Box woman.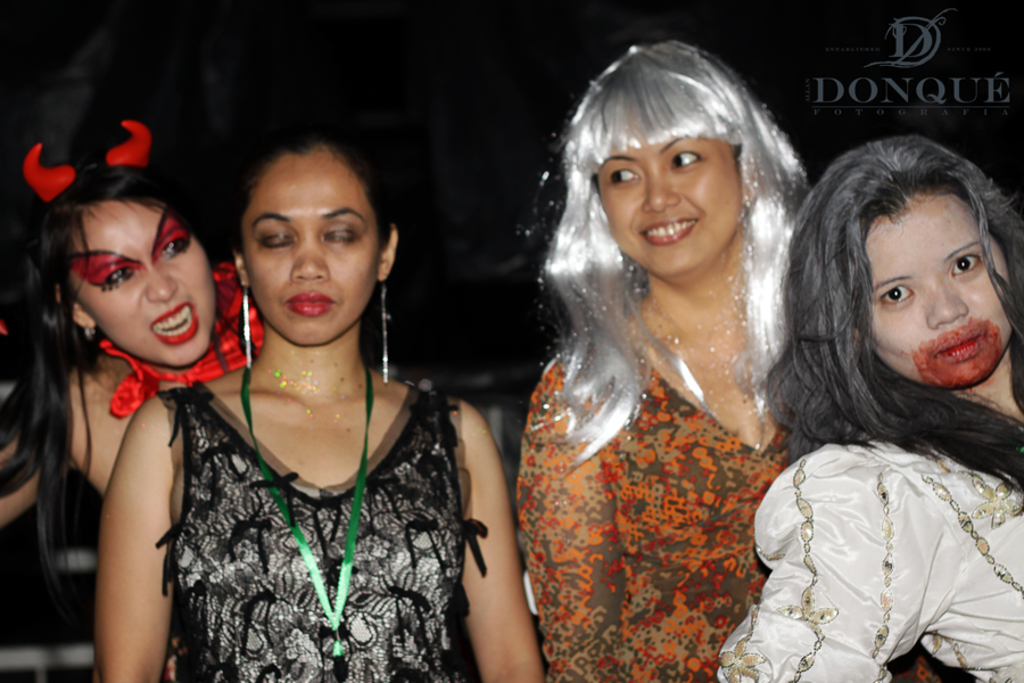
<box>713,139,1023,682</box>.
